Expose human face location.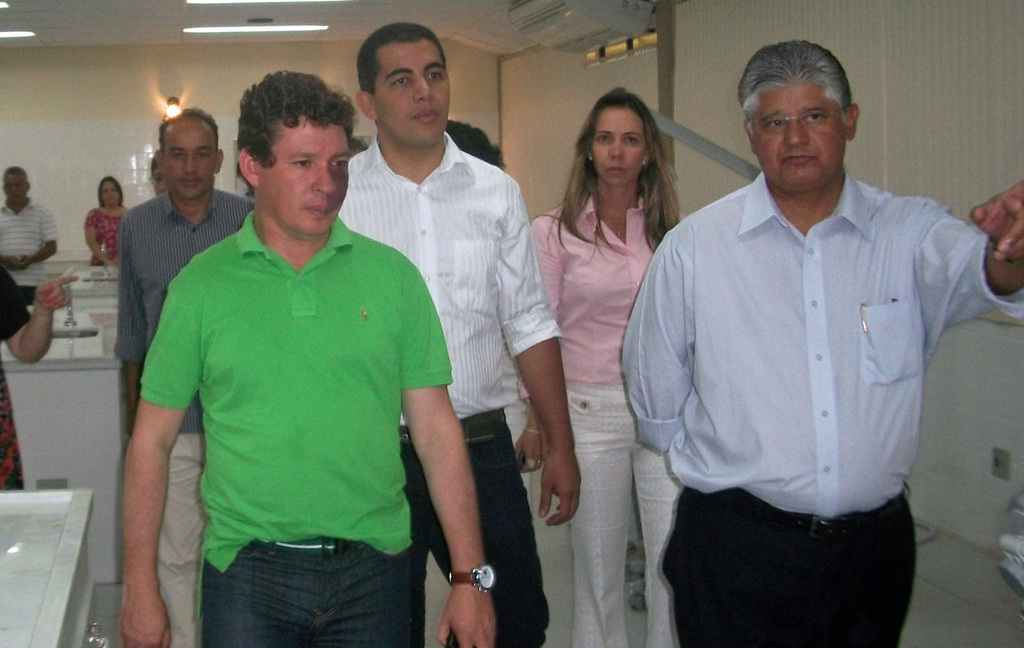
Exposed at crop(591, 105, 638, 188).
